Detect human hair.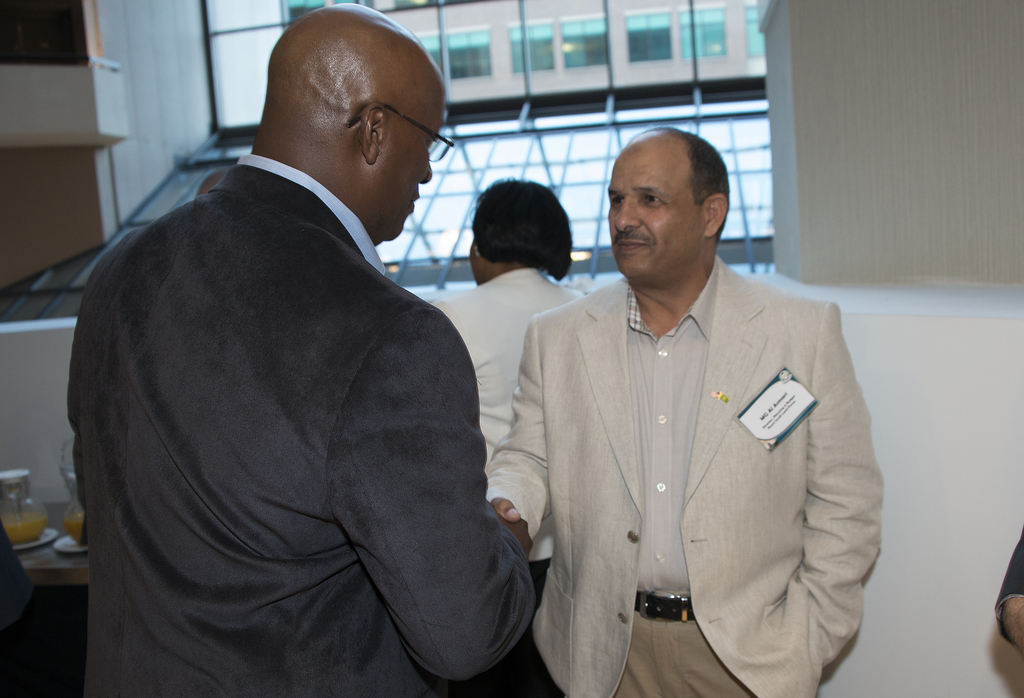
Detected at {"left": 468, "top": 174, "right": 574, "bottom": 280}.
